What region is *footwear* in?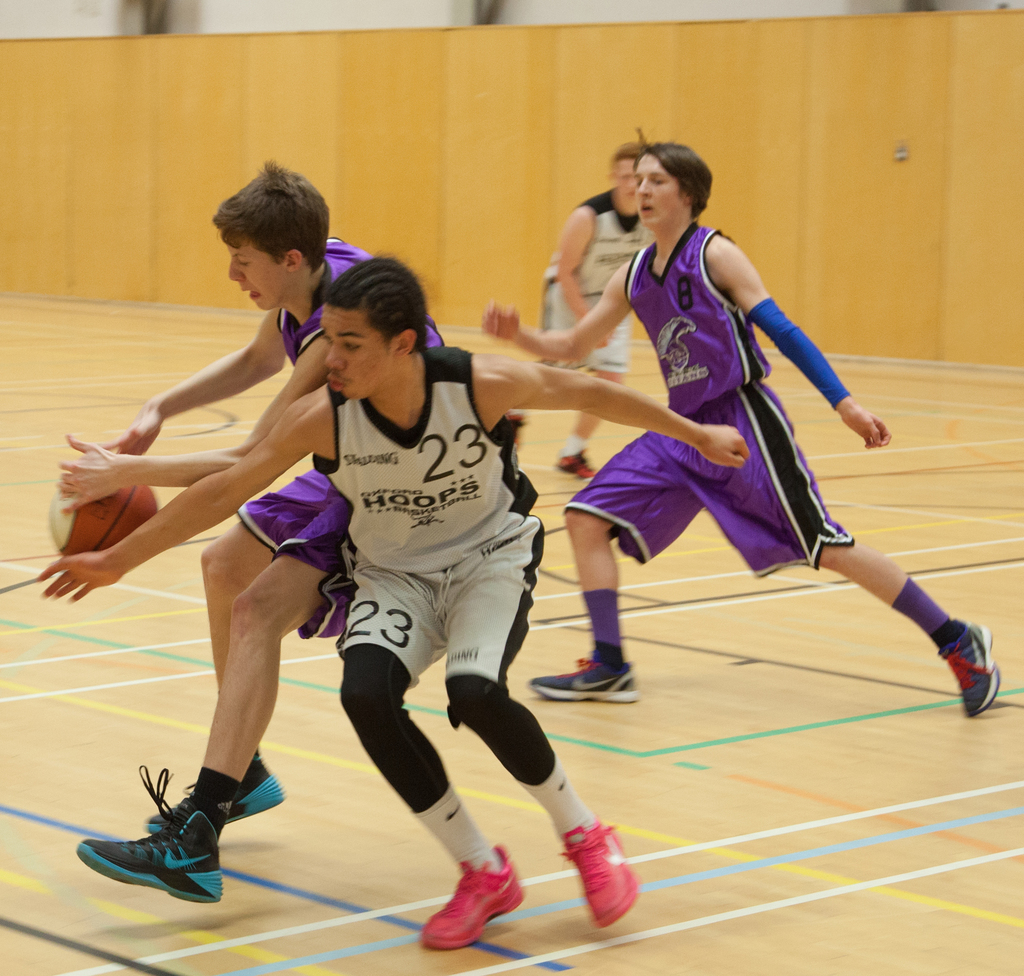
x1=85 y1=787 x2=252 y2=909.
